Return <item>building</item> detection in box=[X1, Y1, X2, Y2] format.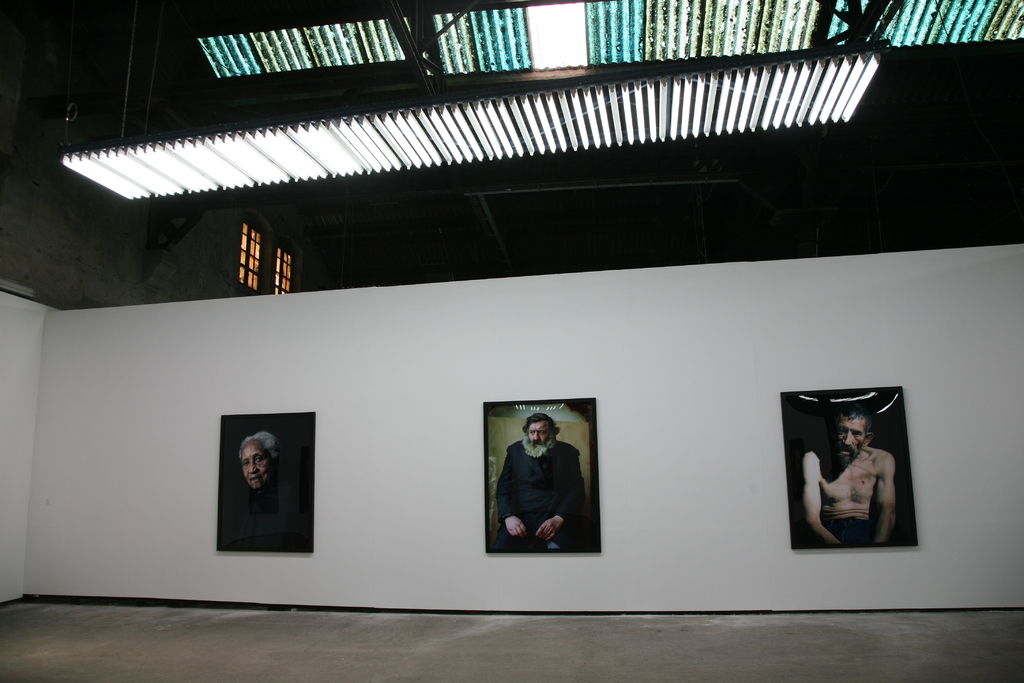
box=[2, 0, 1023, 679].
